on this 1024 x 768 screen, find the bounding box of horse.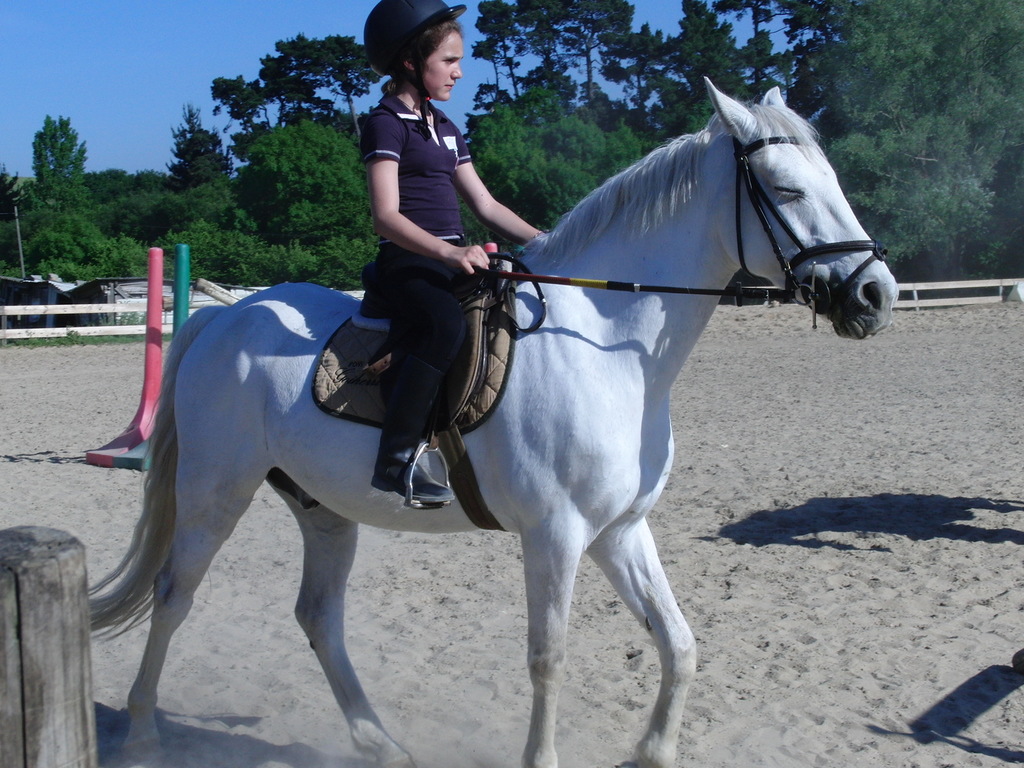
Bounding box: rect(89, 74, 902, 767).
